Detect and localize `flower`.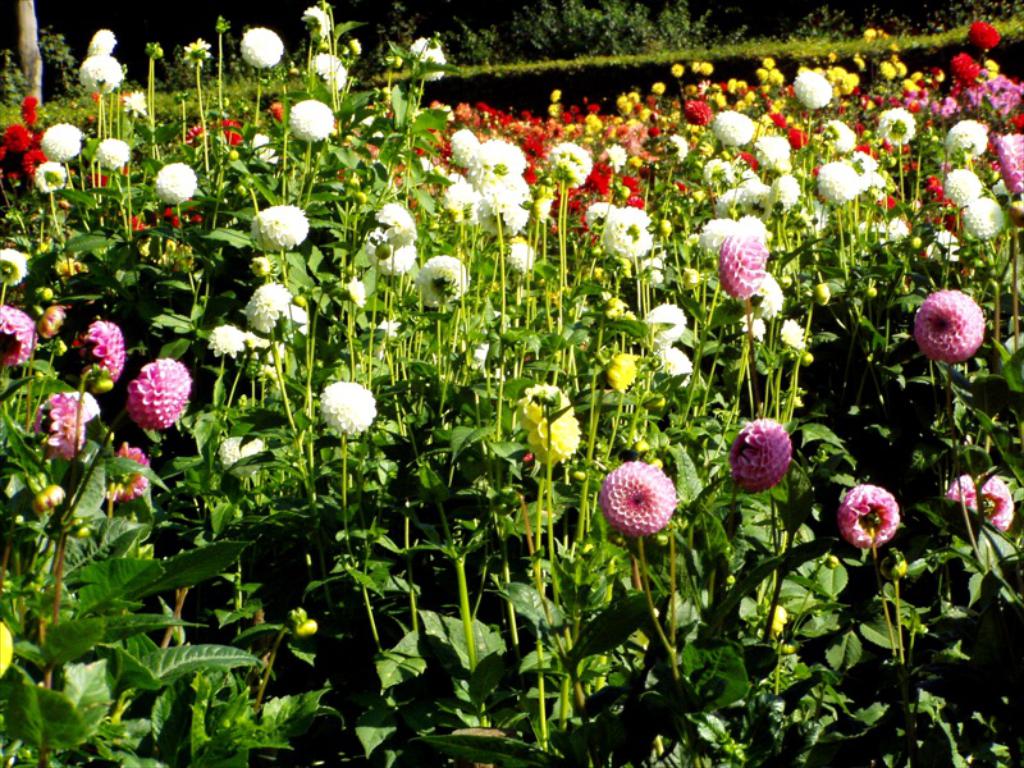
Localized at (left=916, top=283, right=996, bottom=361).
